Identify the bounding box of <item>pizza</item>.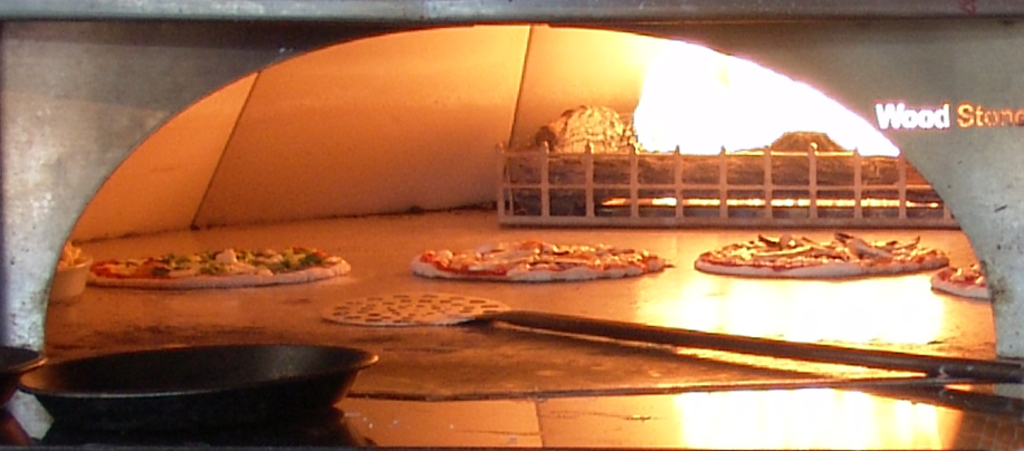
693:229:954:280.
